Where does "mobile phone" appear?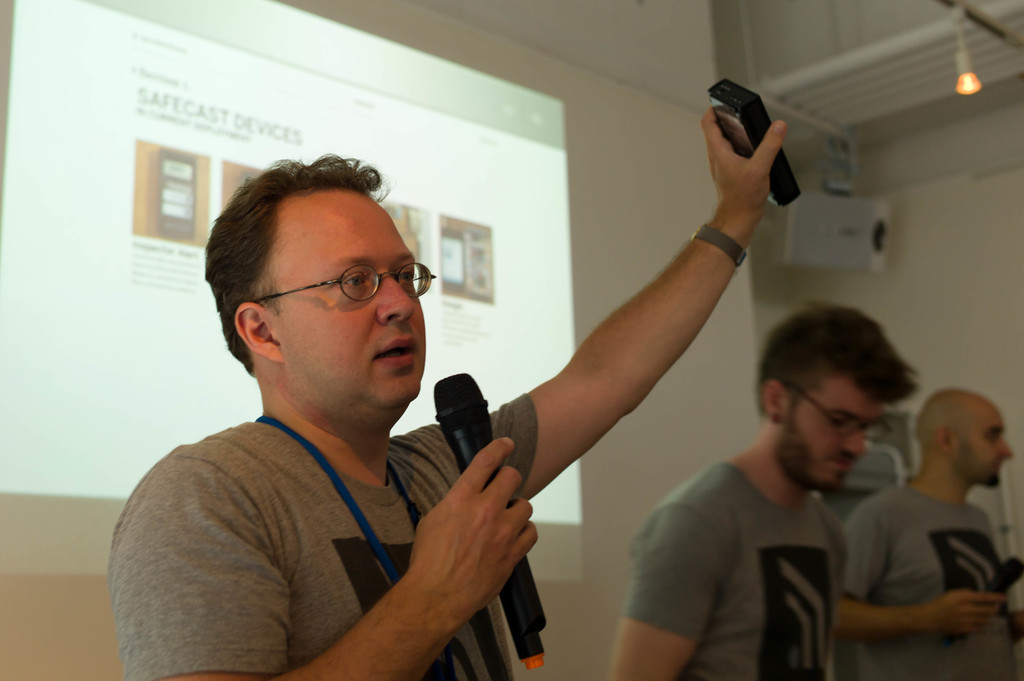
Appears at [439, 230, 467, 291].
